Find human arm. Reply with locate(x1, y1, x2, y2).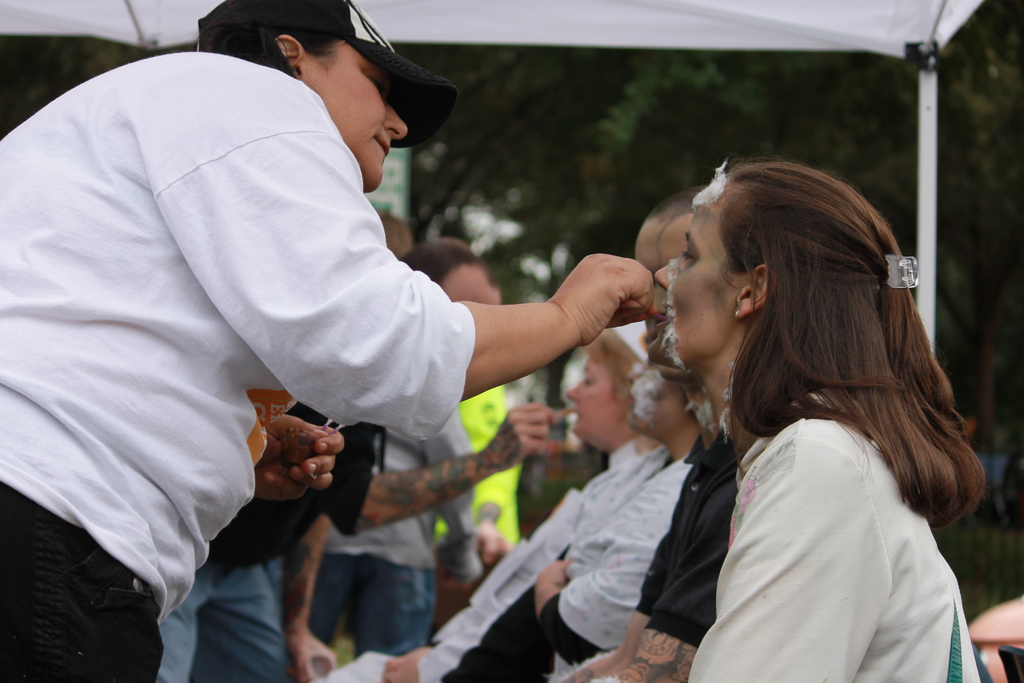
locate(155, 85, 656, 446).
